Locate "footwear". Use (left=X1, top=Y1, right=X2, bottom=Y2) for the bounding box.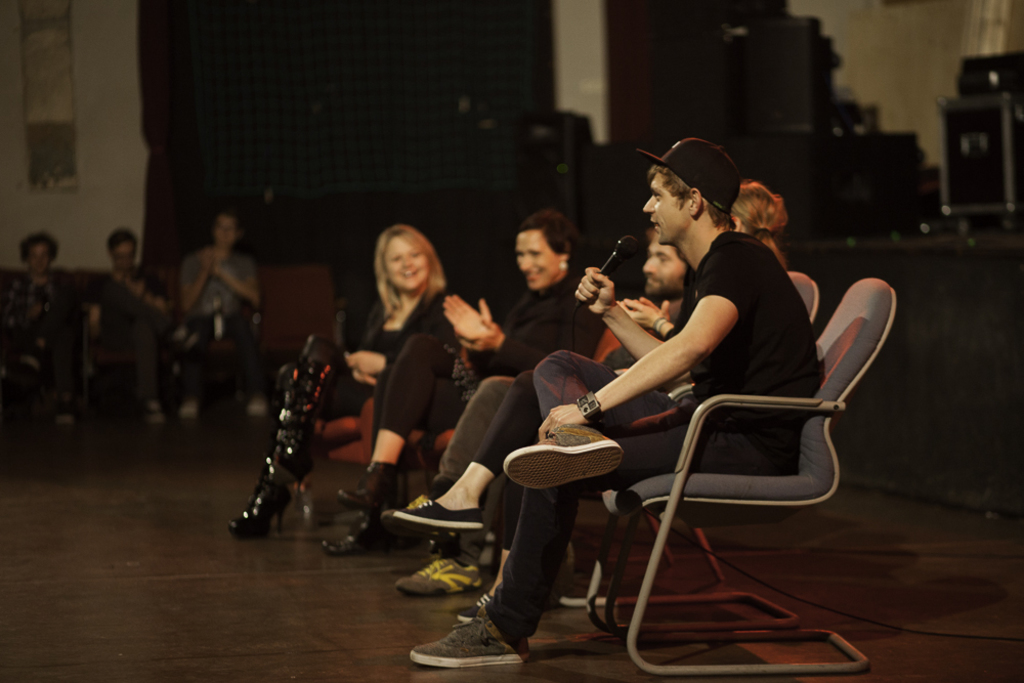
(left=504, top=424, right=626, bottom=496).
